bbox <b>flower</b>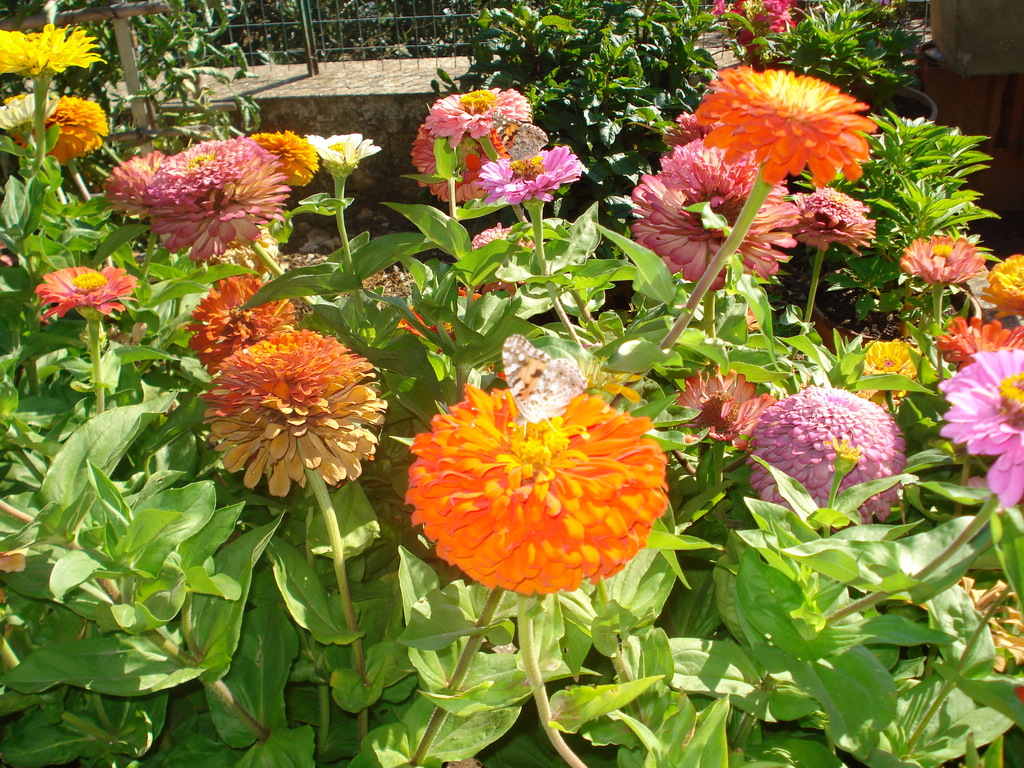
938, 344, 1023, 501
